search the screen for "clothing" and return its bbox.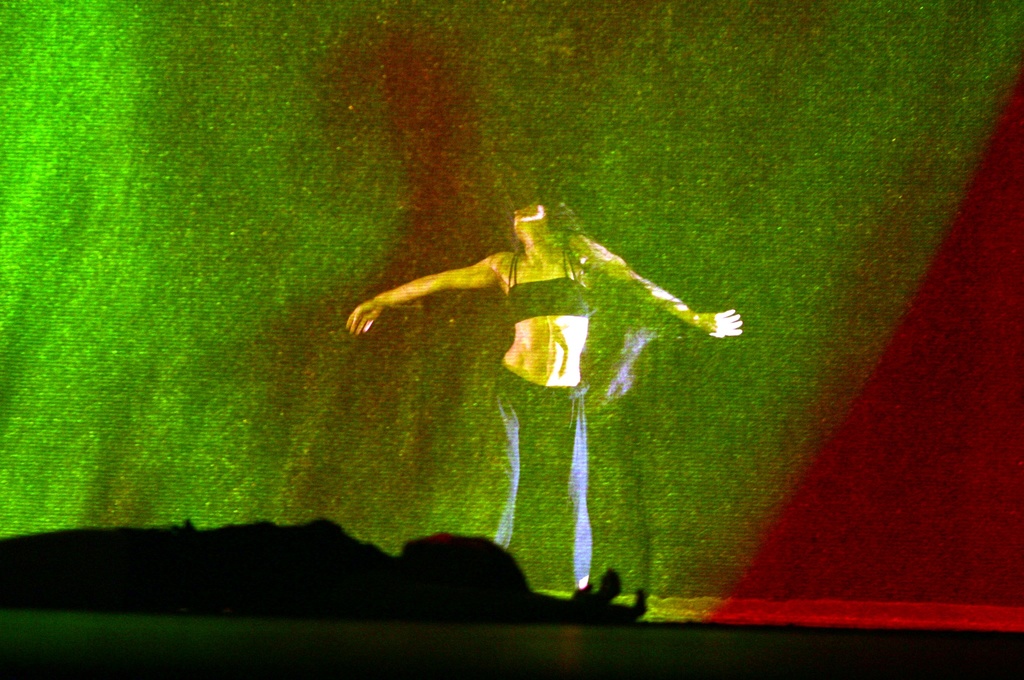
Found: x1=484 y1=247 x2=596 y2=582.
